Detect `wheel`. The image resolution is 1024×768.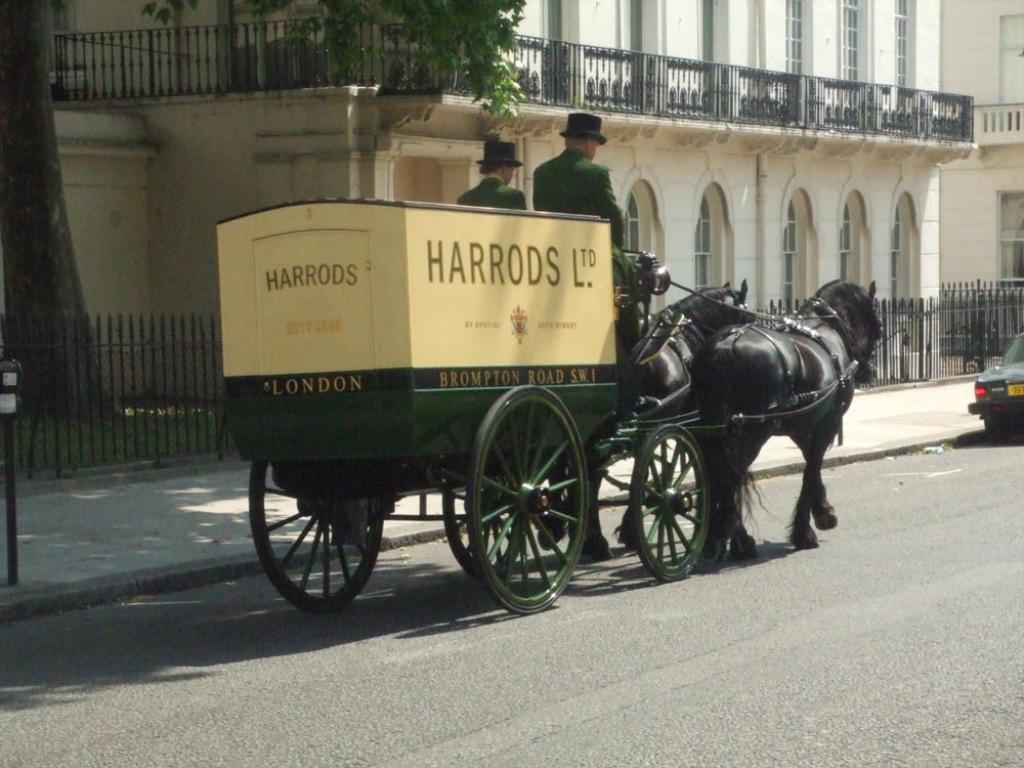
bbox=(629, 425, 710, 584).
